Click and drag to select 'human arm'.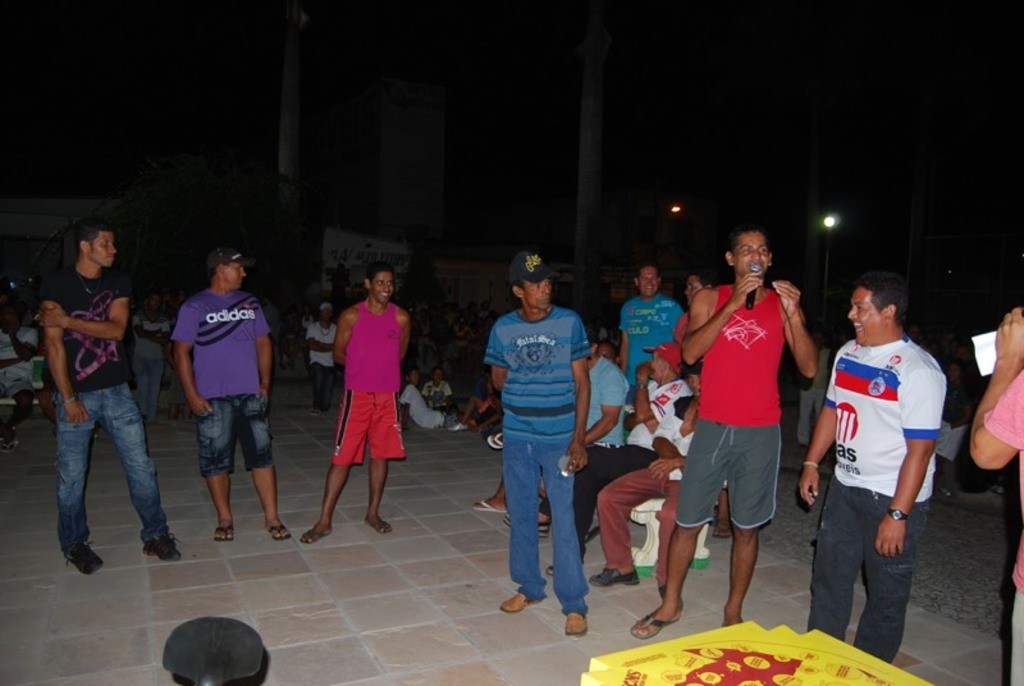
Selection: bbox=[316, 331, 334, 351].
